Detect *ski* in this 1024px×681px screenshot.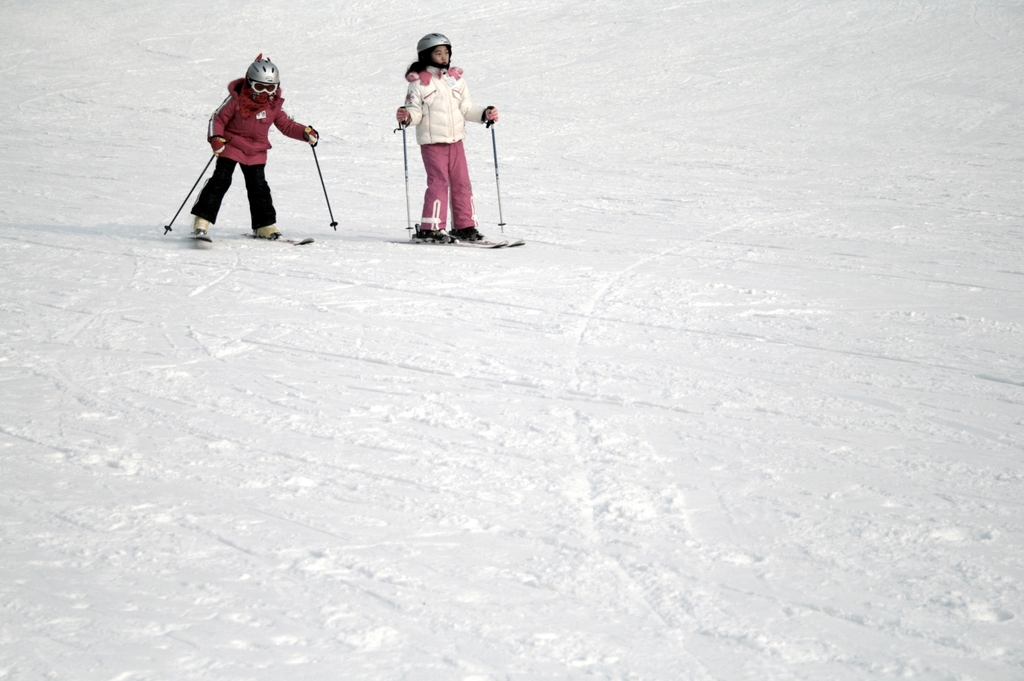
Detection: {"left": 186, "top": 225, "right": 214, "bottom": 239}.
